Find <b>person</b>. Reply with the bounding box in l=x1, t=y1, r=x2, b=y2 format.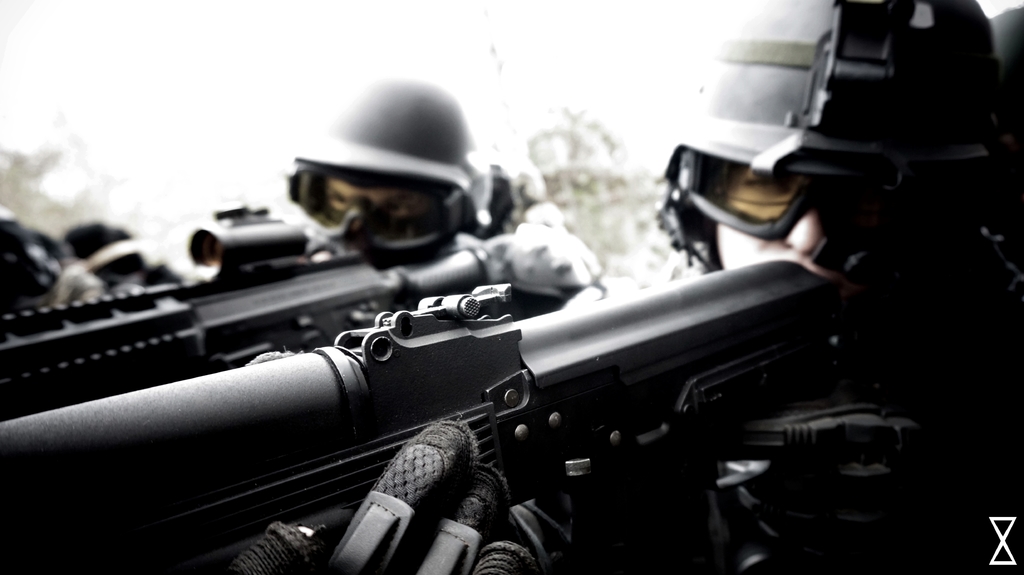
l=278, t=84, r=605, b=285.
